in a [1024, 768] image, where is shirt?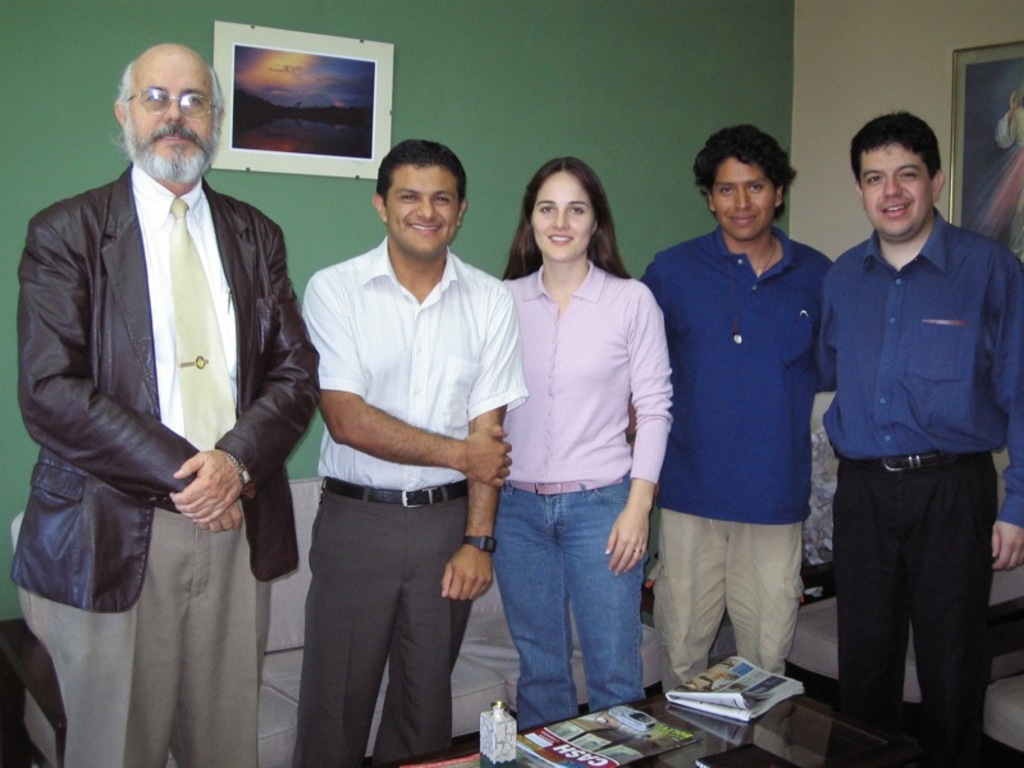
detection(300, 234, 530, 497).
